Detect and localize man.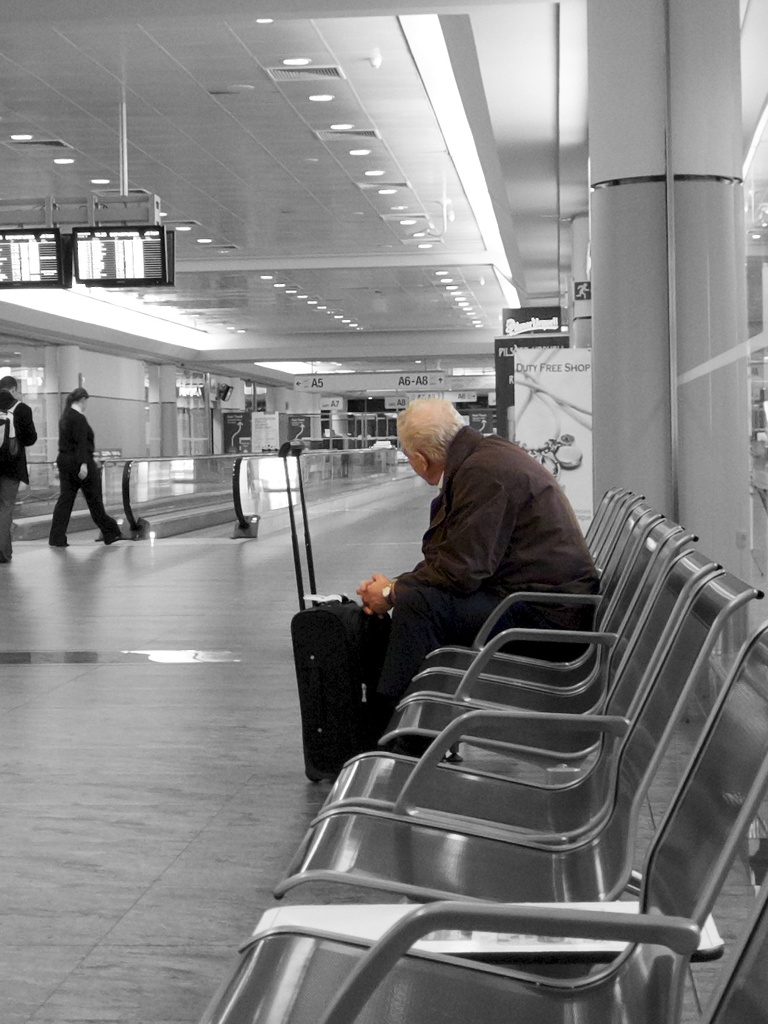
Localized at pyautogui.locateOnScreen(356, 395, 609, 727).
